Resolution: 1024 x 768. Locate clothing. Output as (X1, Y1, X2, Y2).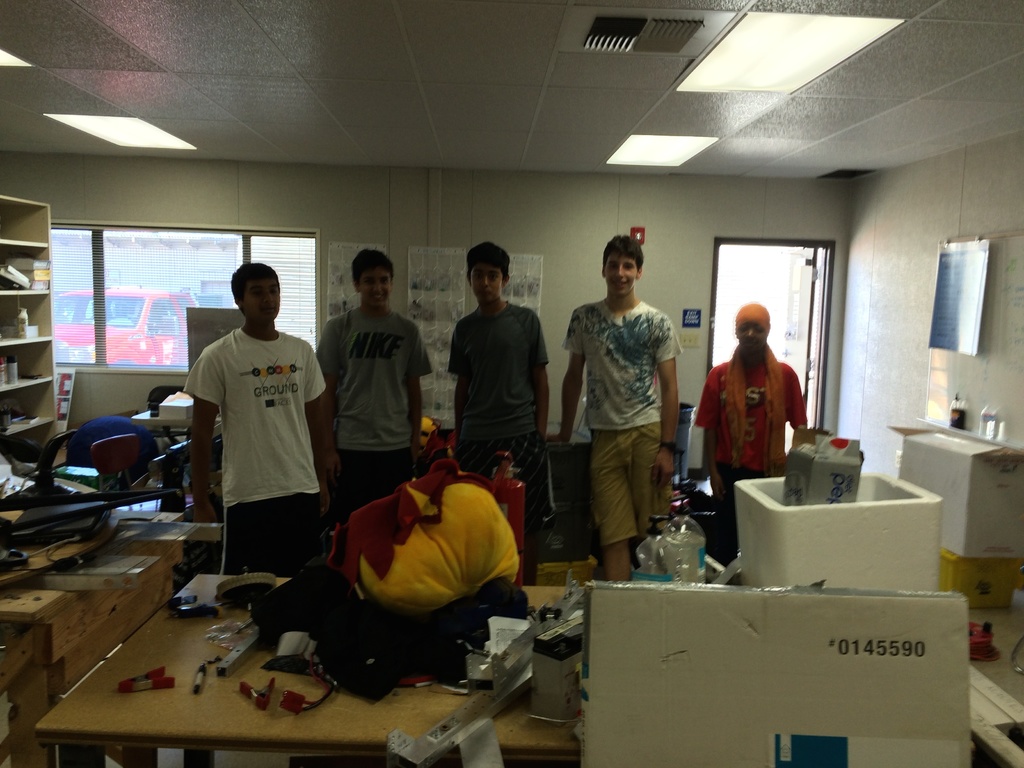
(450, 301, 550, 441).
